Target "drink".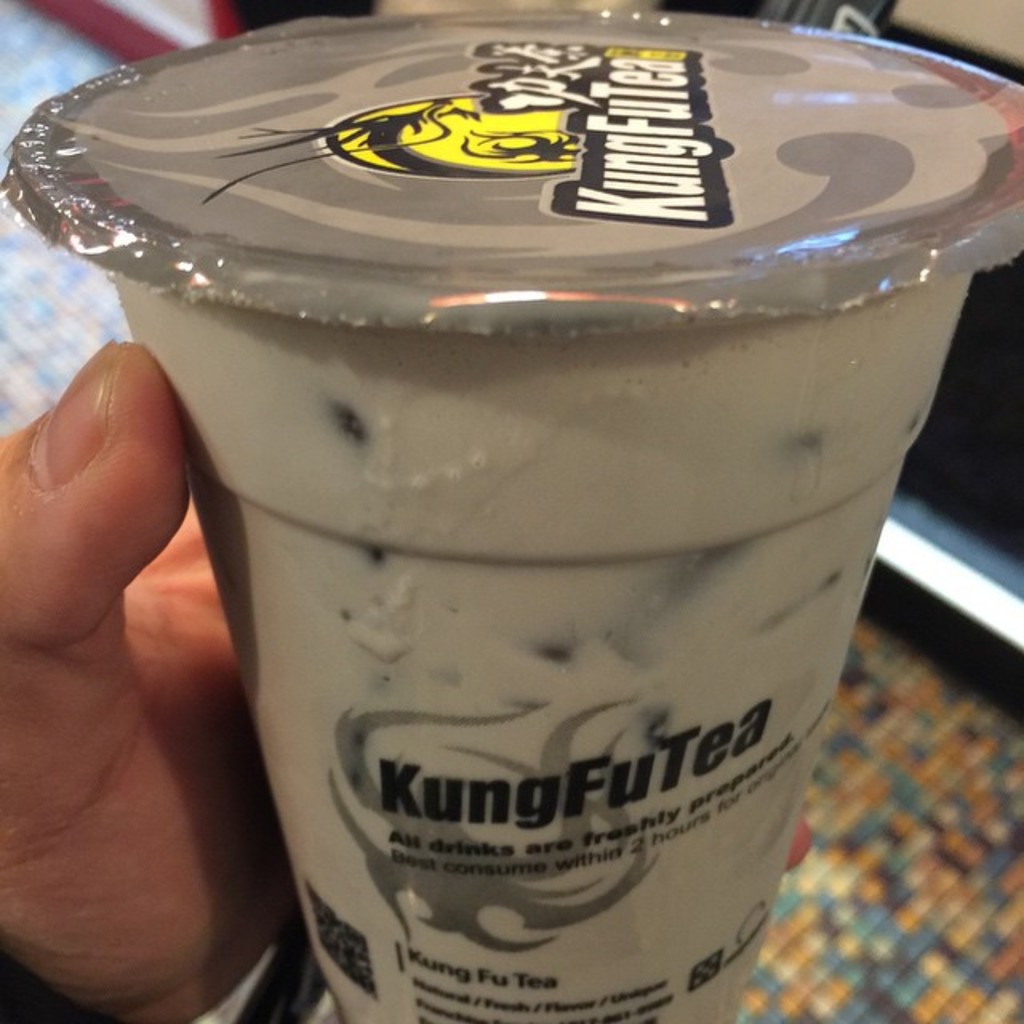
Target region: x1=8 y1=0 x2=1022 y2=1022.
